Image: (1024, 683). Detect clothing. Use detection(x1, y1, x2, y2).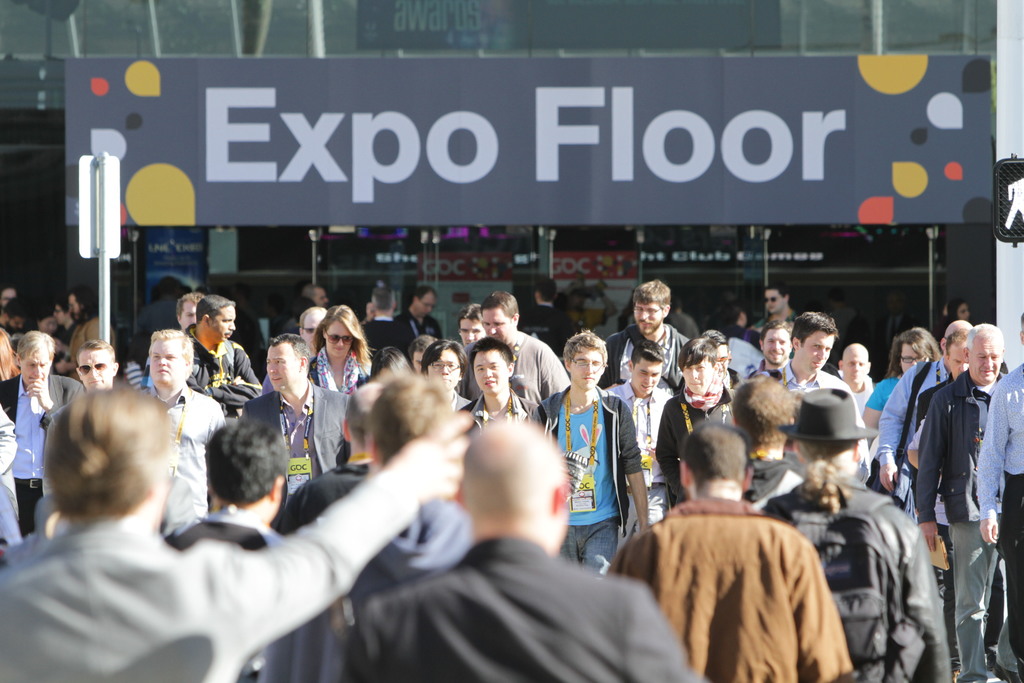
detection(0, 493, 418, 682).
